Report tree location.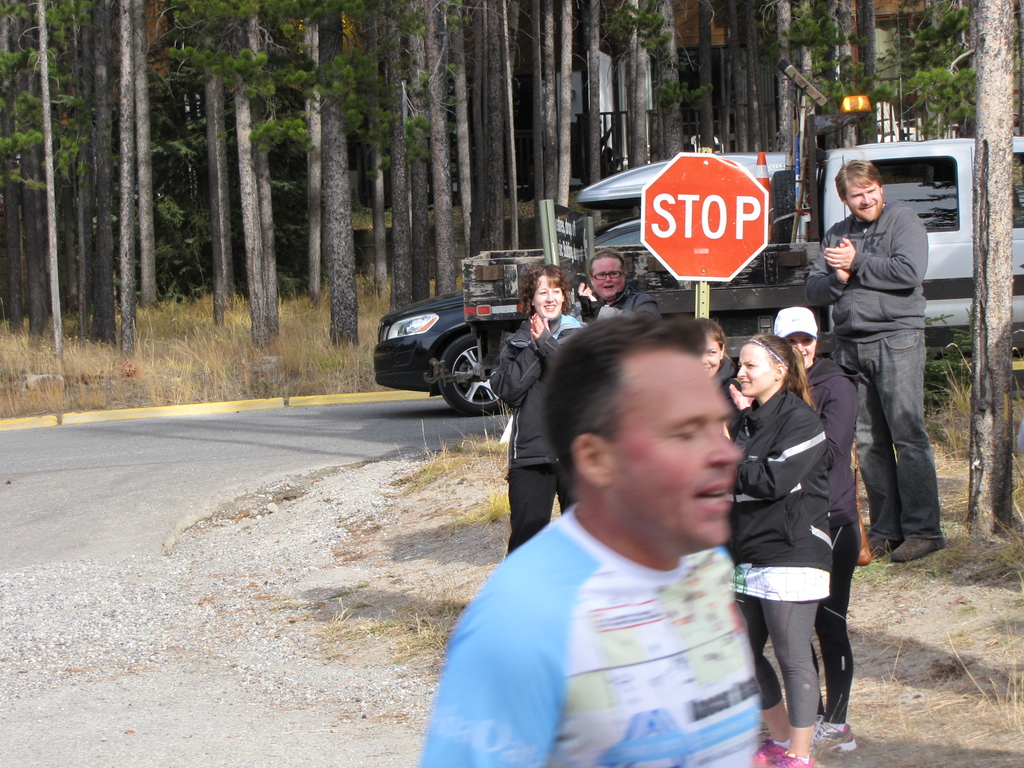
Report: BBox(539, 0, 560, 196).
